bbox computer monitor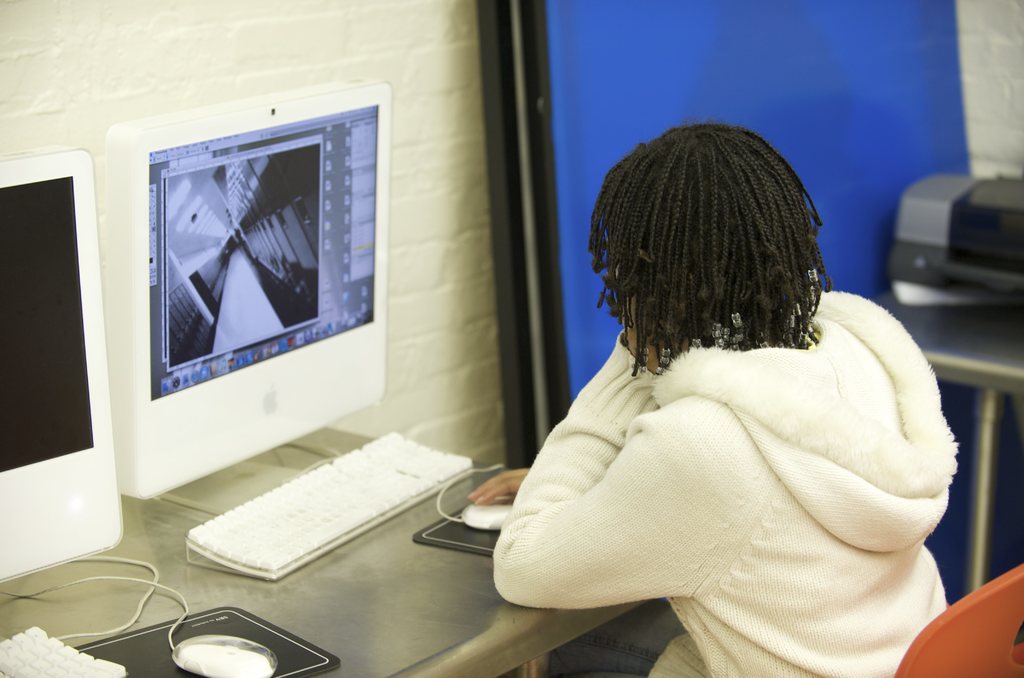
[left=104, top=67, right=400, bottom=512]
